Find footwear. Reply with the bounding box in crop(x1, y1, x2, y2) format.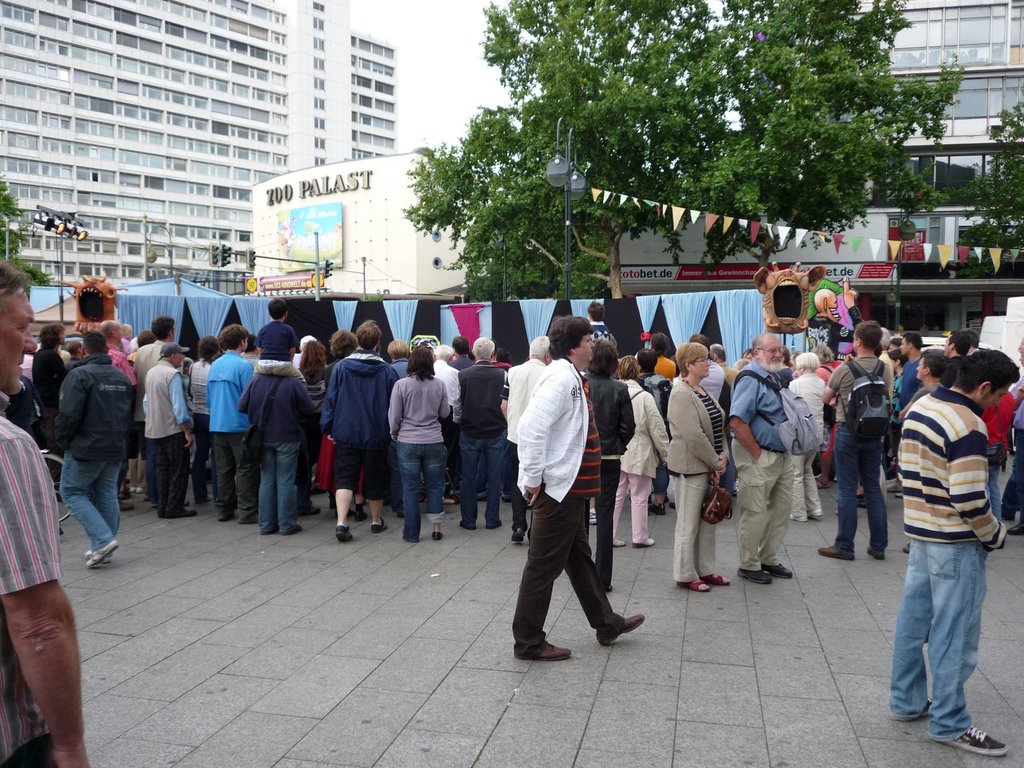
crop(433, 532, 441, 540).
